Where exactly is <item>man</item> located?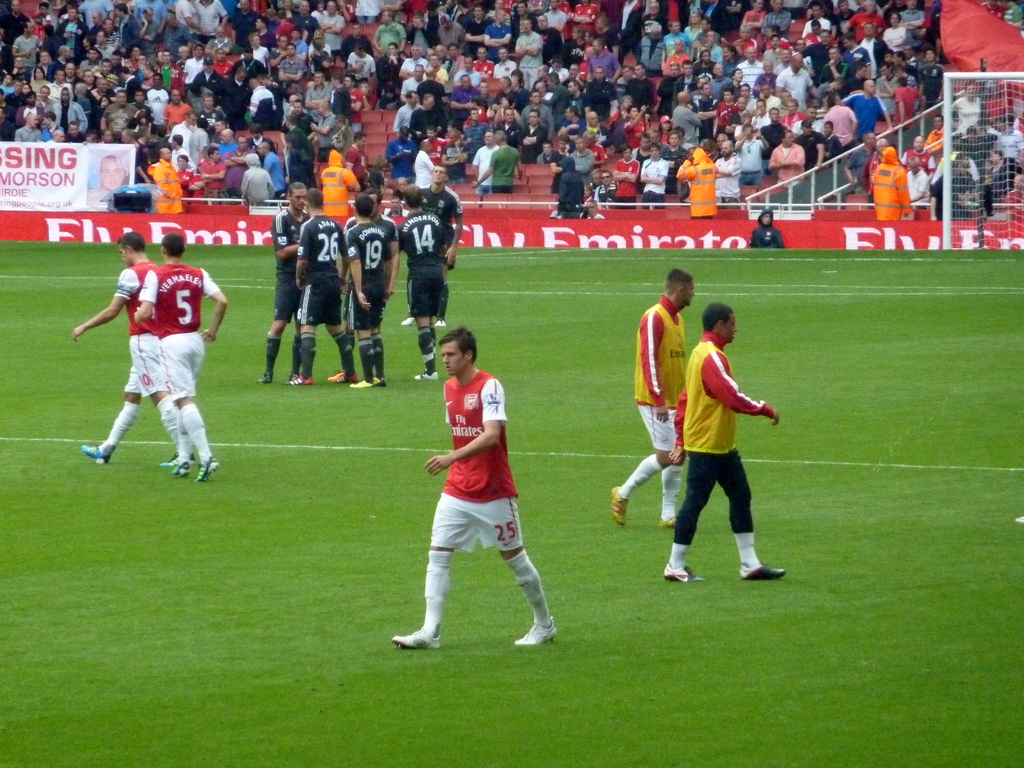
Its bounding box is pyautogui.locateOnScreen(397, 186, 447, 379).
